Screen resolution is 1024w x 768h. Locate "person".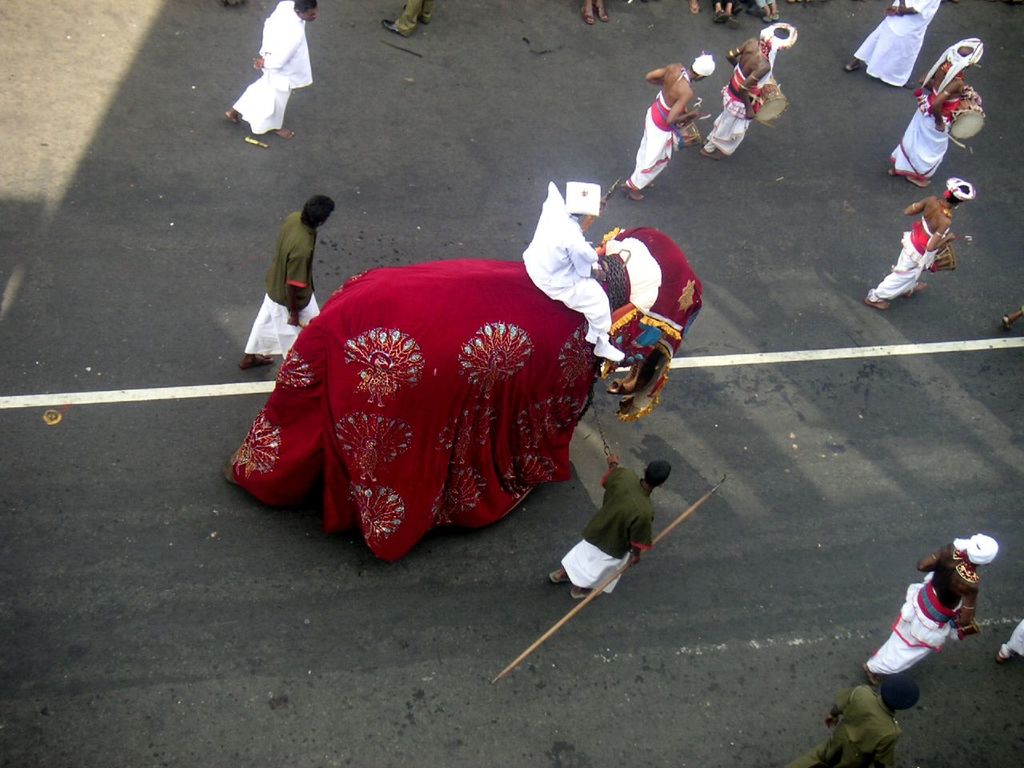
[757, 0, 781, 26].
